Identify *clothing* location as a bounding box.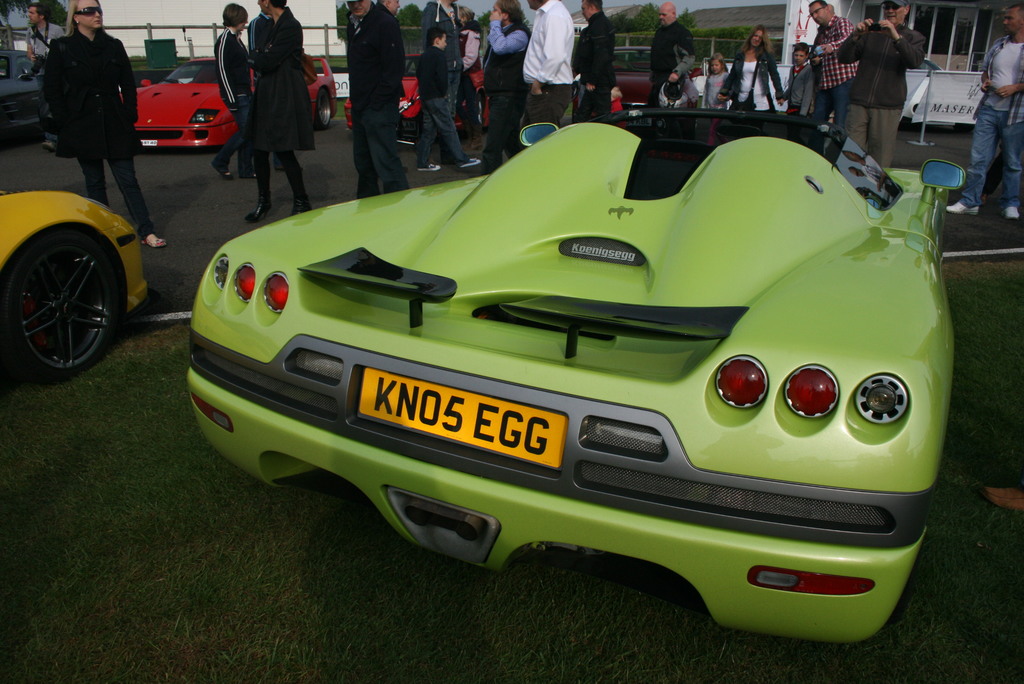
{"x1": 247, "y1": 3, "x2": 316, "y2": 159}.
